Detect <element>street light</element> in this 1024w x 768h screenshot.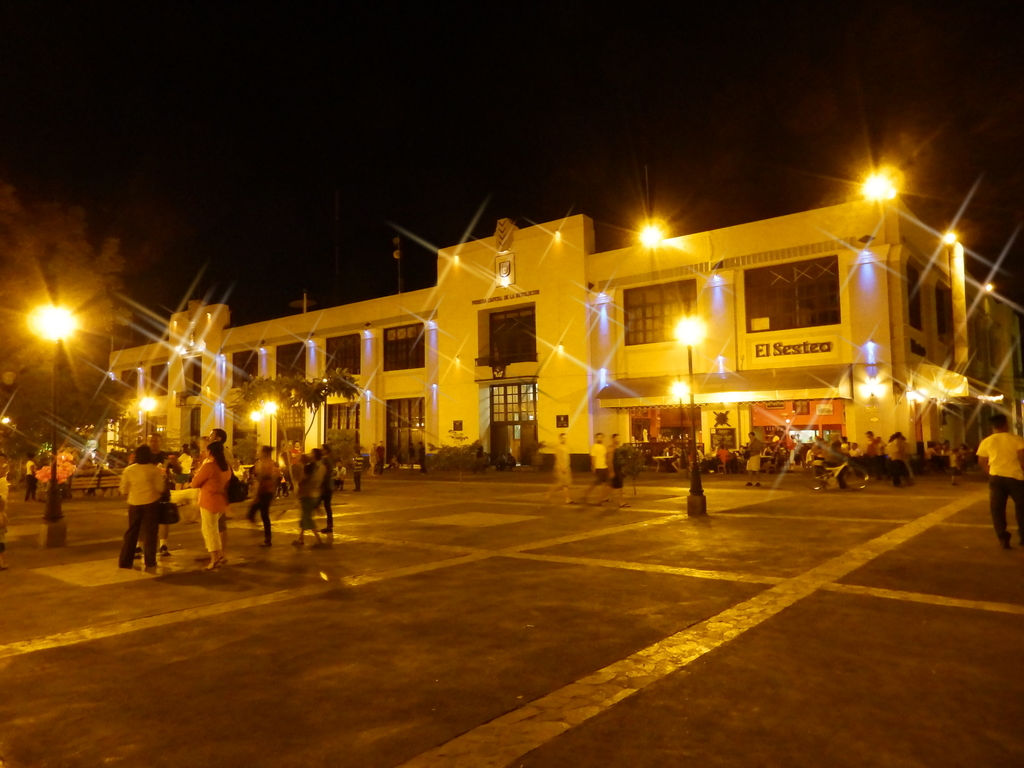
Detection: 676,313,705,518.
